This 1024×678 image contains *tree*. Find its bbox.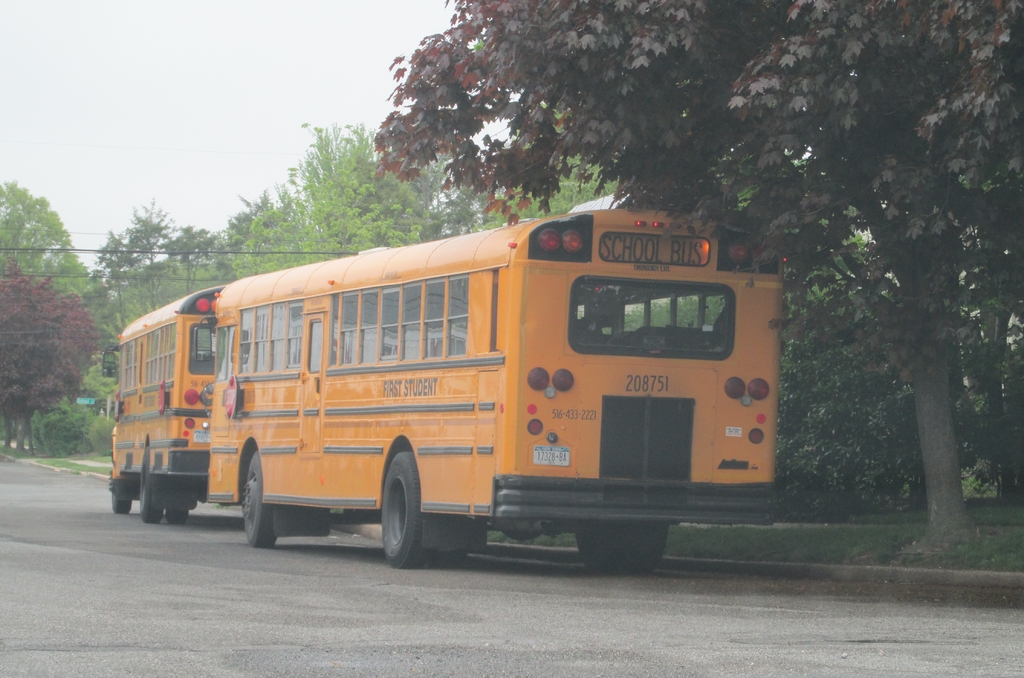
(0, 181, 88, 294).
